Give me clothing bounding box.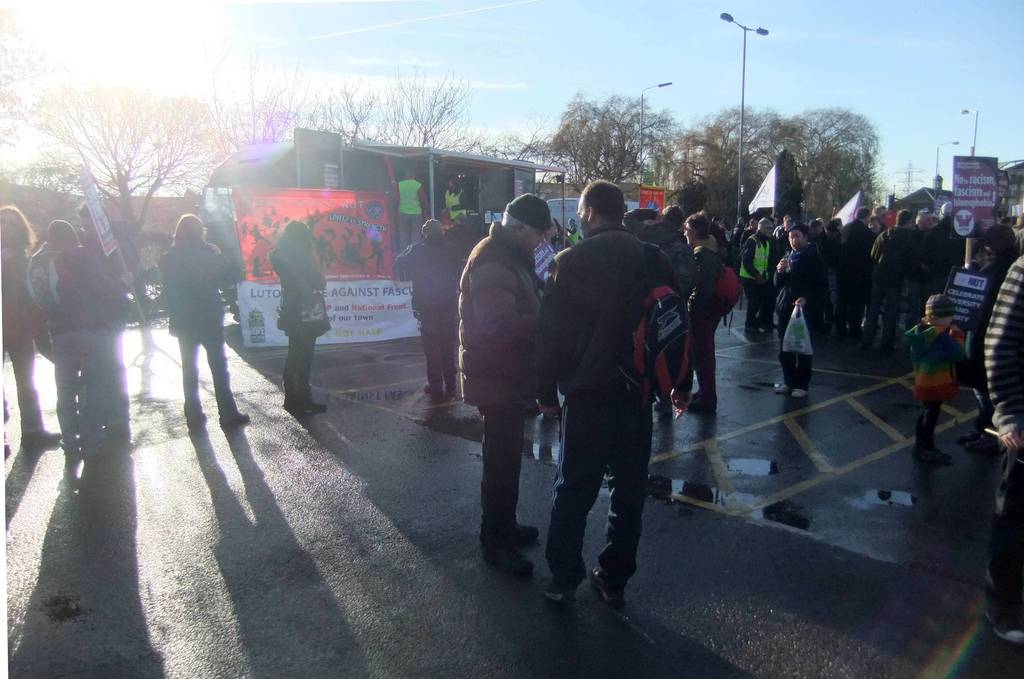
x1=159, y1=240, x2=238, y2=416.
